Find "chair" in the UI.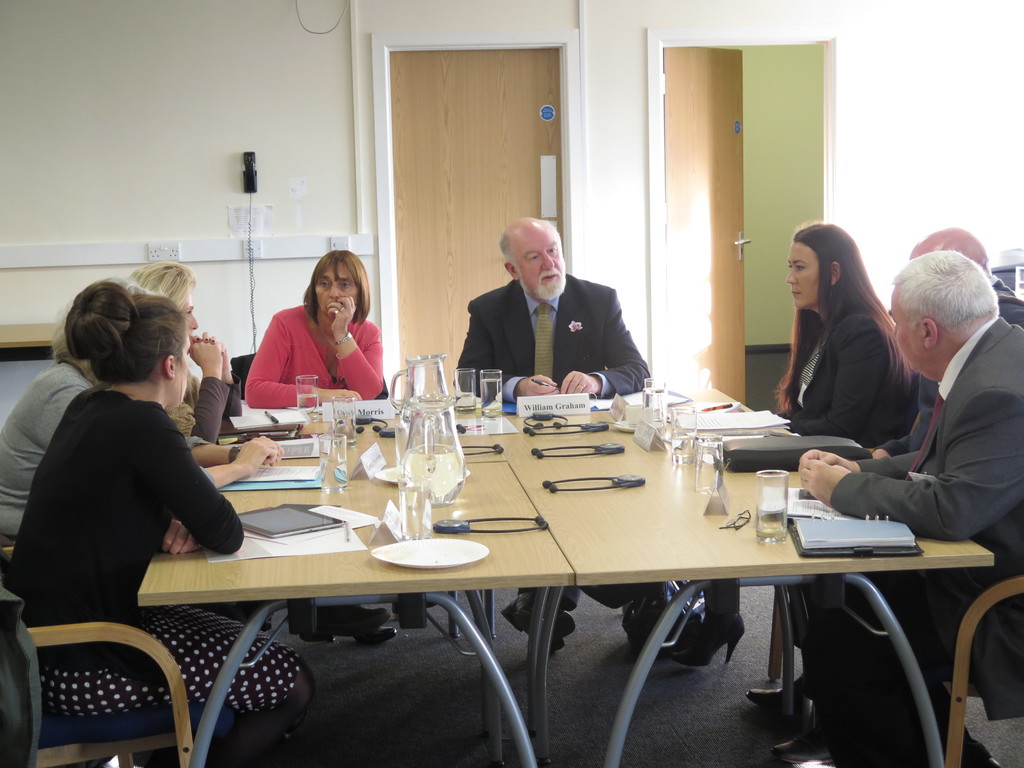
UI element at <bbox>231, 352, 391, 625</bbox>.
